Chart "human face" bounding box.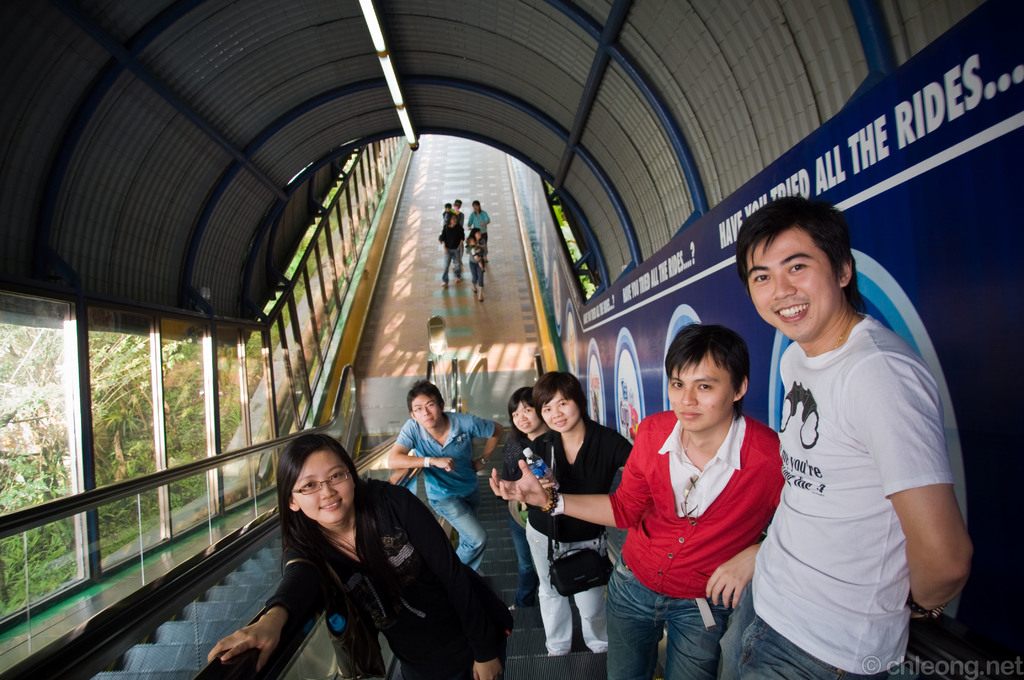
Charted: 540/392/580/434.
